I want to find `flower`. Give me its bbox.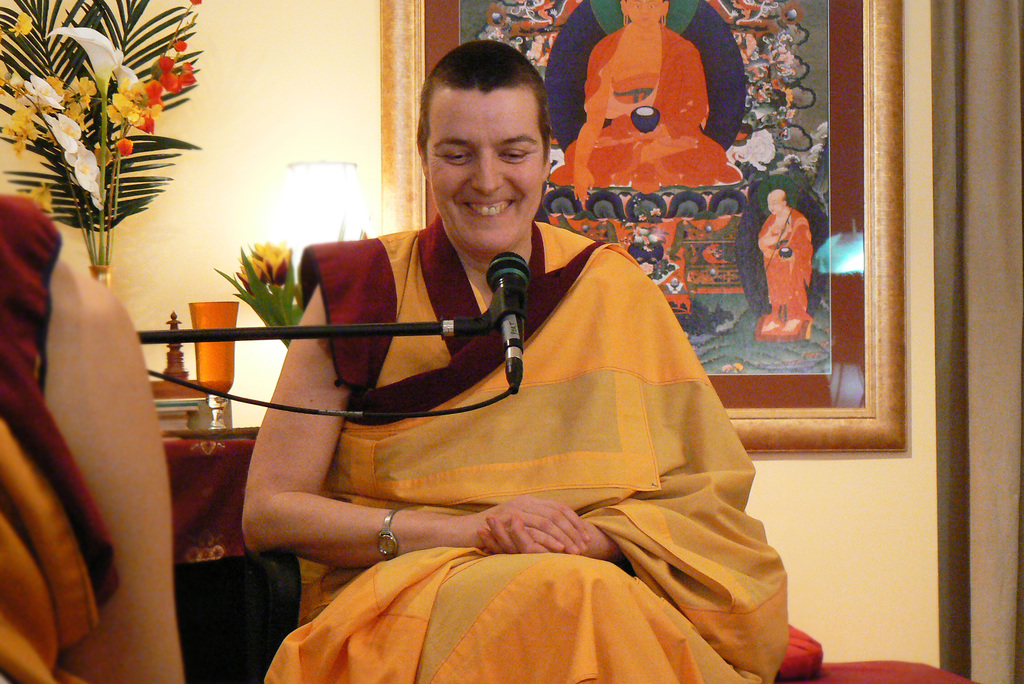
189, 0, 204, 10.
